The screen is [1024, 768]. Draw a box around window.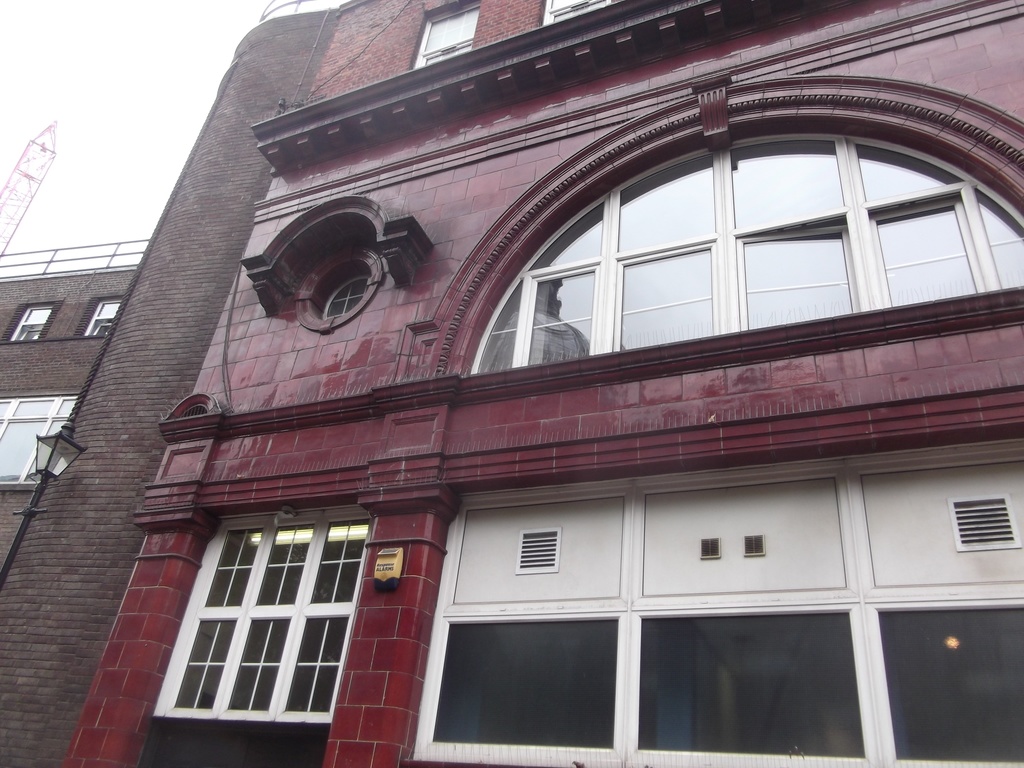
(437,616,599,748).
